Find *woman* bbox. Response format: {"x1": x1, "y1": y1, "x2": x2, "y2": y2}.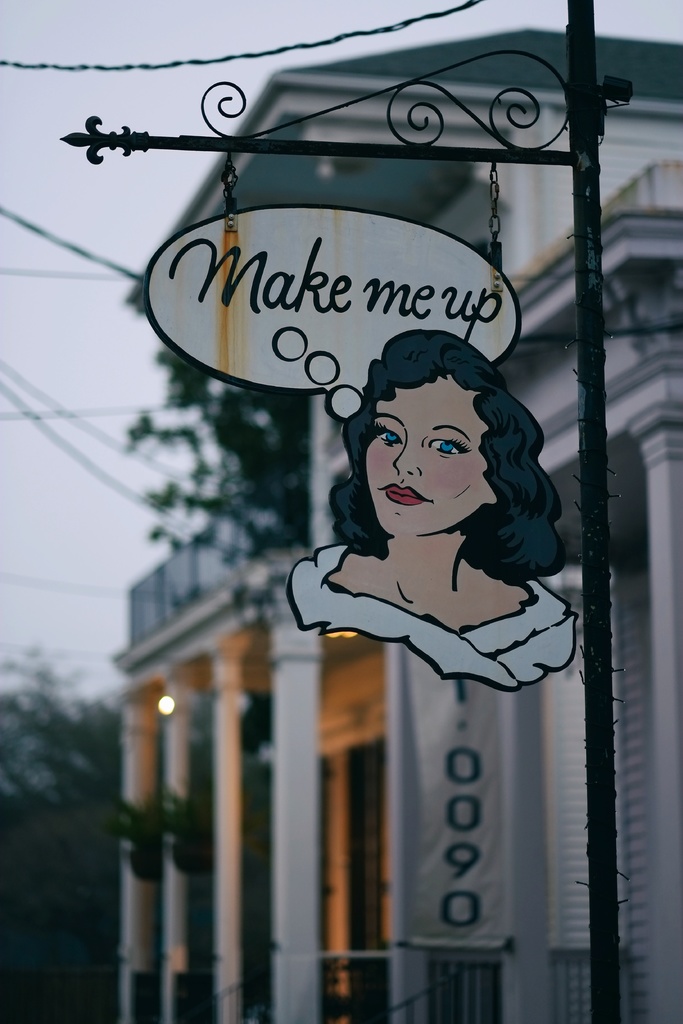
{"x1": 270, "y1": 337, "x2": 585, "y2": 708}.
